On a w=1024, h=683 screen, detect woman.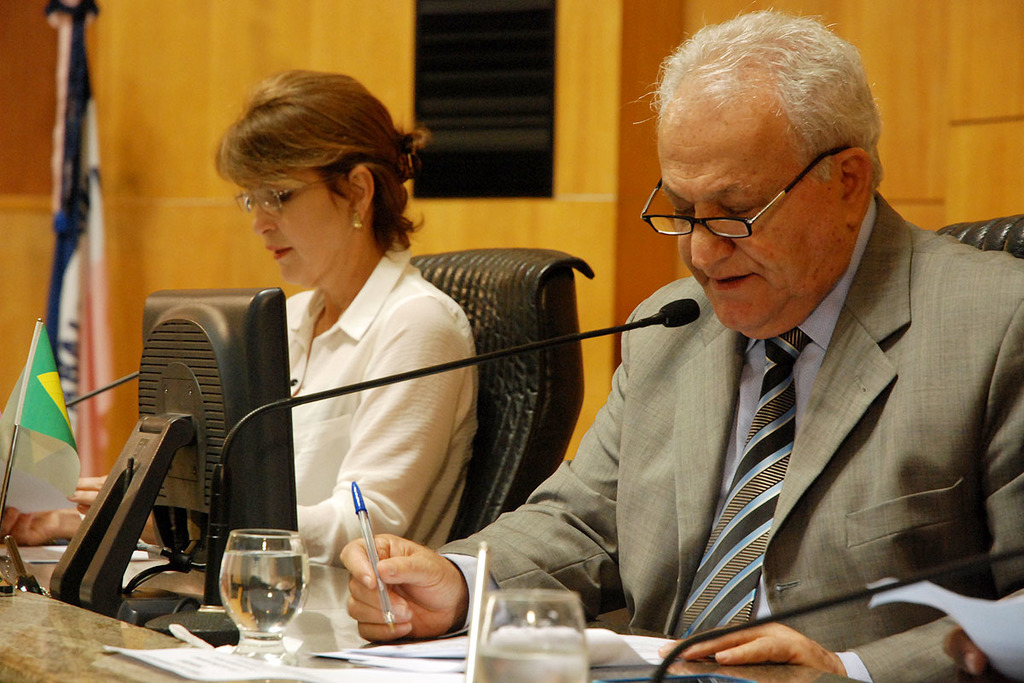
[x1=2, y1=64, x2=480, y2=565].
